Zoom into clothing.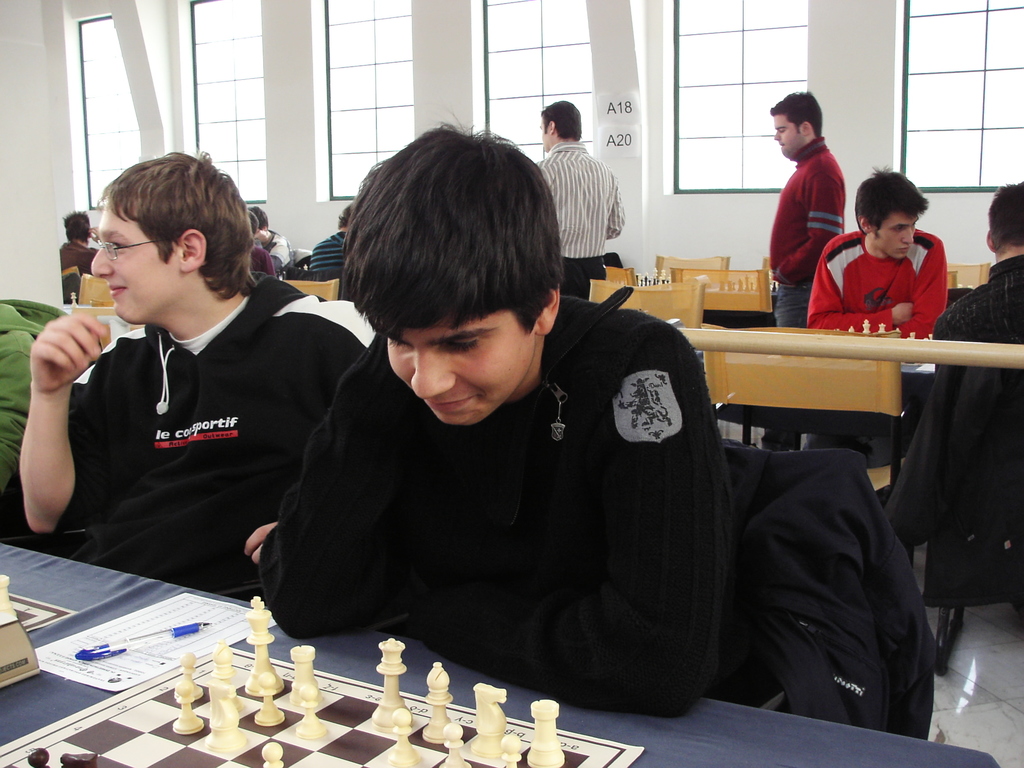
Zoom target: x1=62 y1=239 x2=96 y2=287.
